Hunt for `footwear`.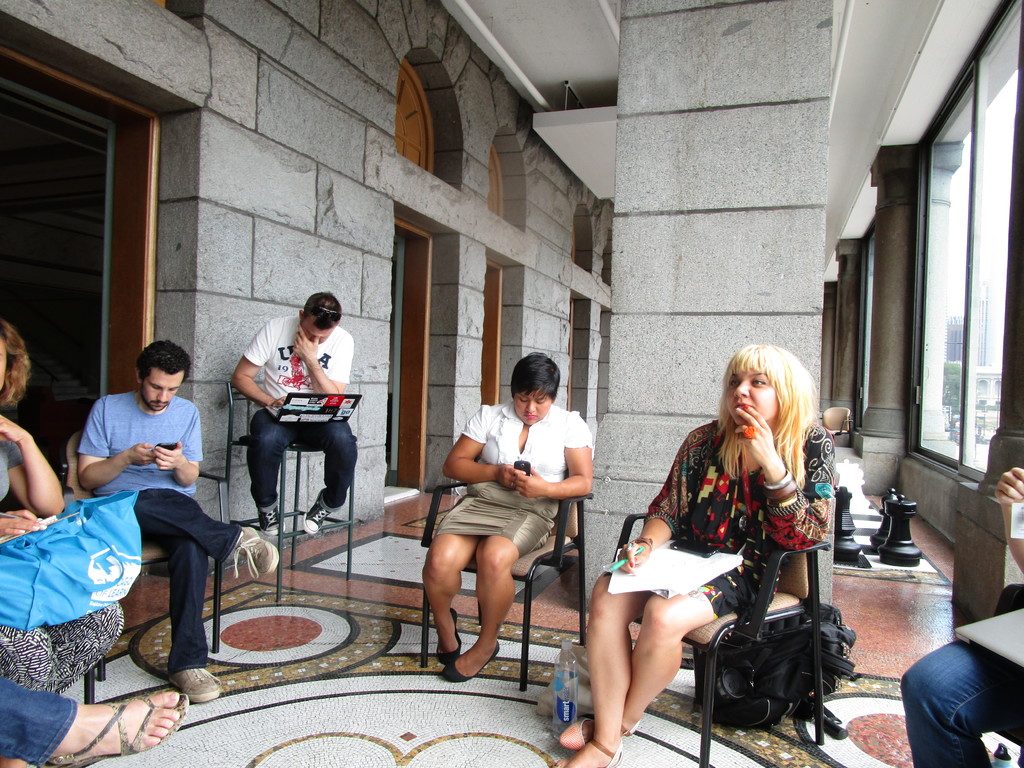
Hunted down at <bbox>231, 524, 282, 580</bbox>.
